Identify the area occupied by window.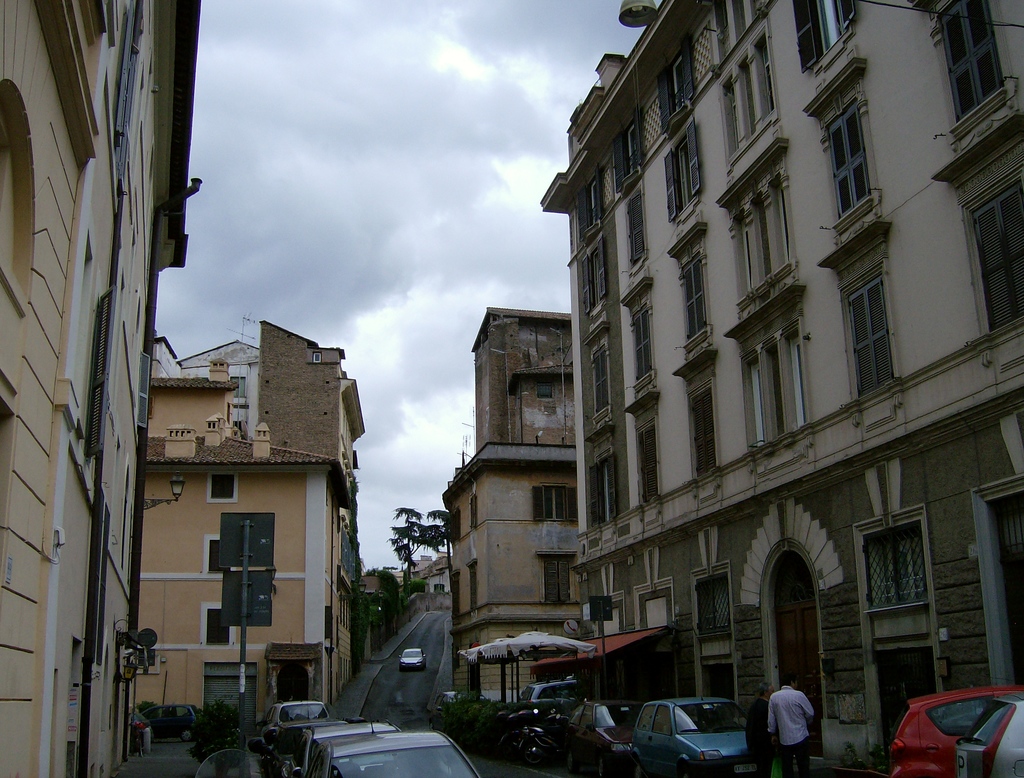
Area: (584,457,620,525).
